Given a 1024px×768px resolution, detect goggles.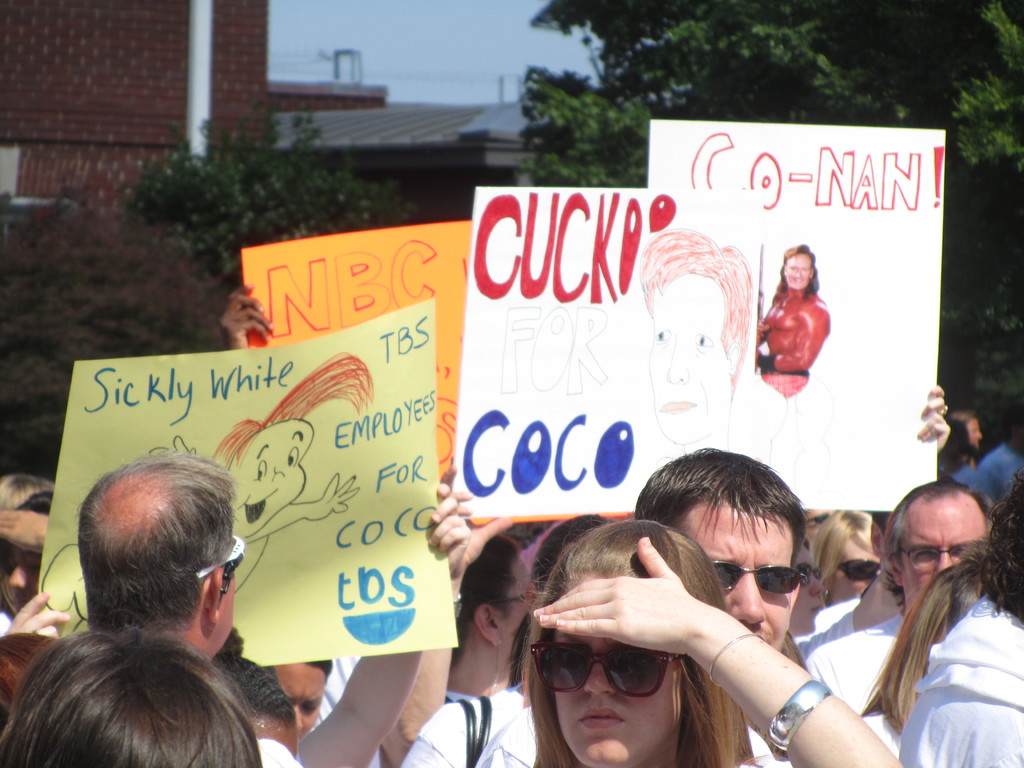
{"left": 701, "top": 560, "right": 809, "bottom": 602}.
